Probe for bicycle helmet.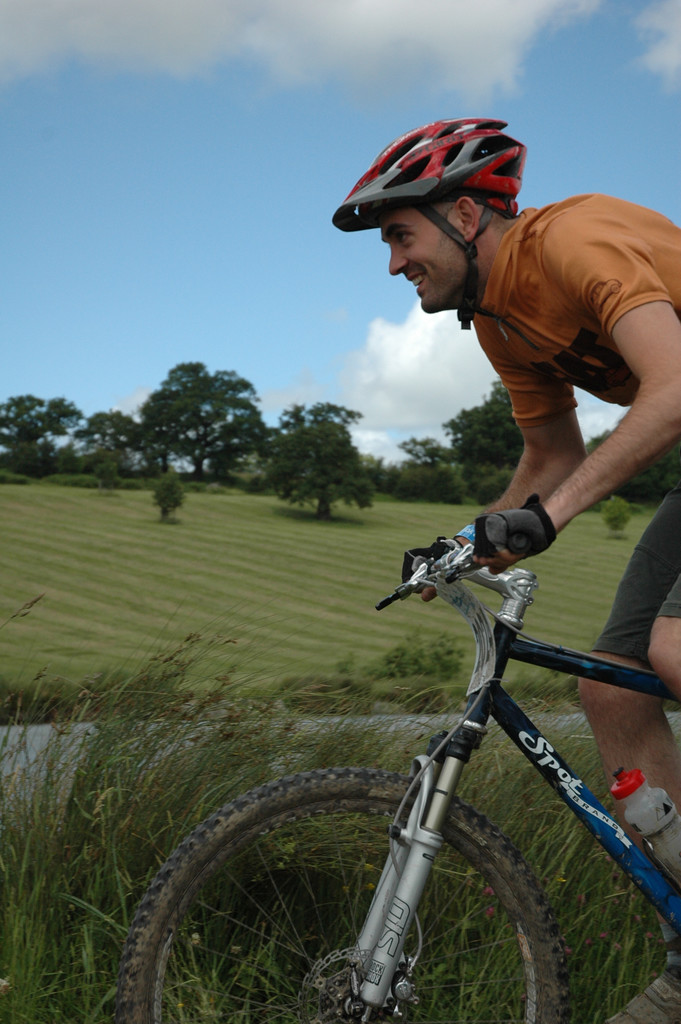
Probe result: [334, 111, 529, 321].
